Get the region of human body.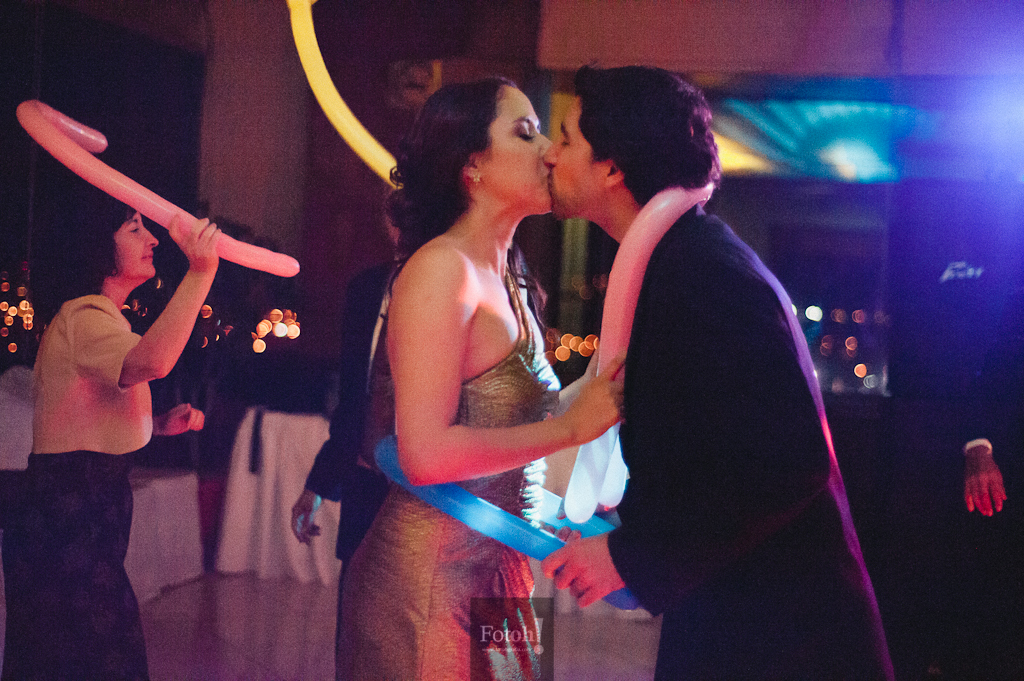
box(0, 211, 219, 680).
